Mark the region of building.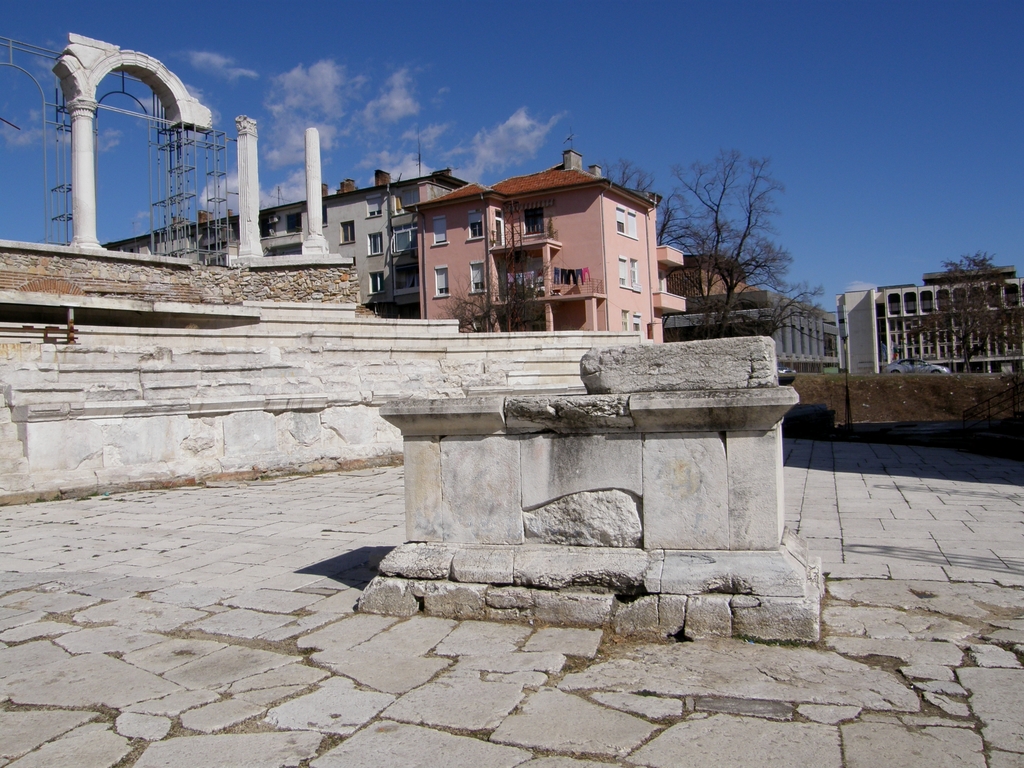
Region: 102,166,473,319.
